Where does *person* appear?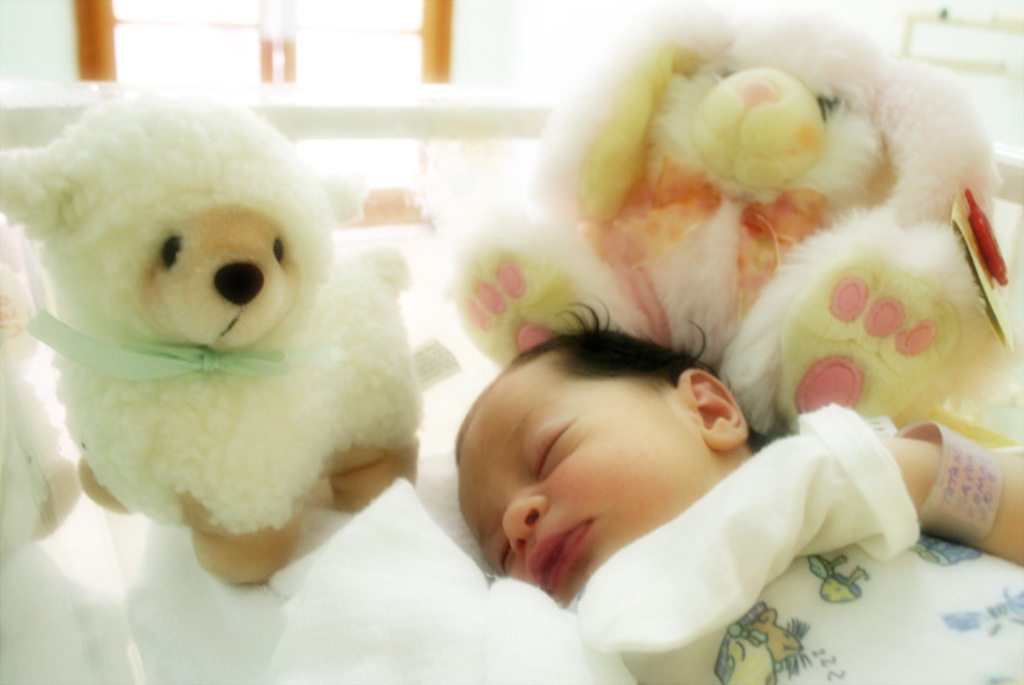
Appears at [x1=453, y1=301, x2=1023, y2=684].
